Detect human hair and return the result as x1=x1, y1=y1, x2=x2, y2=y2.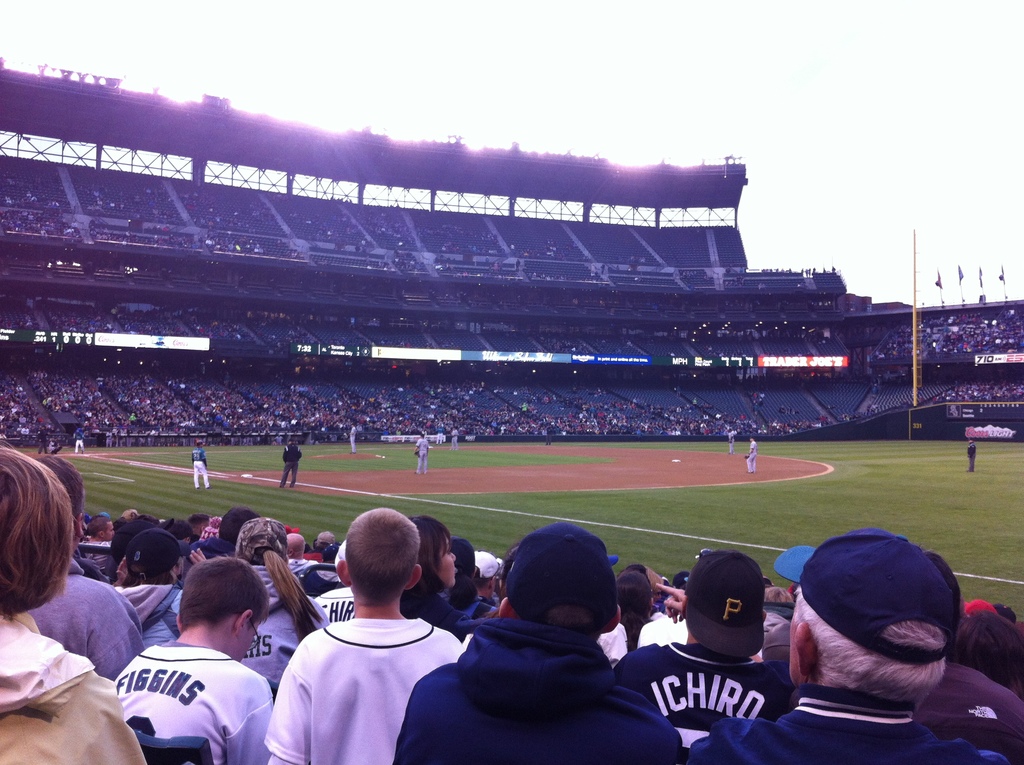
x1=187, y1=514, x2=212, y2=524.
